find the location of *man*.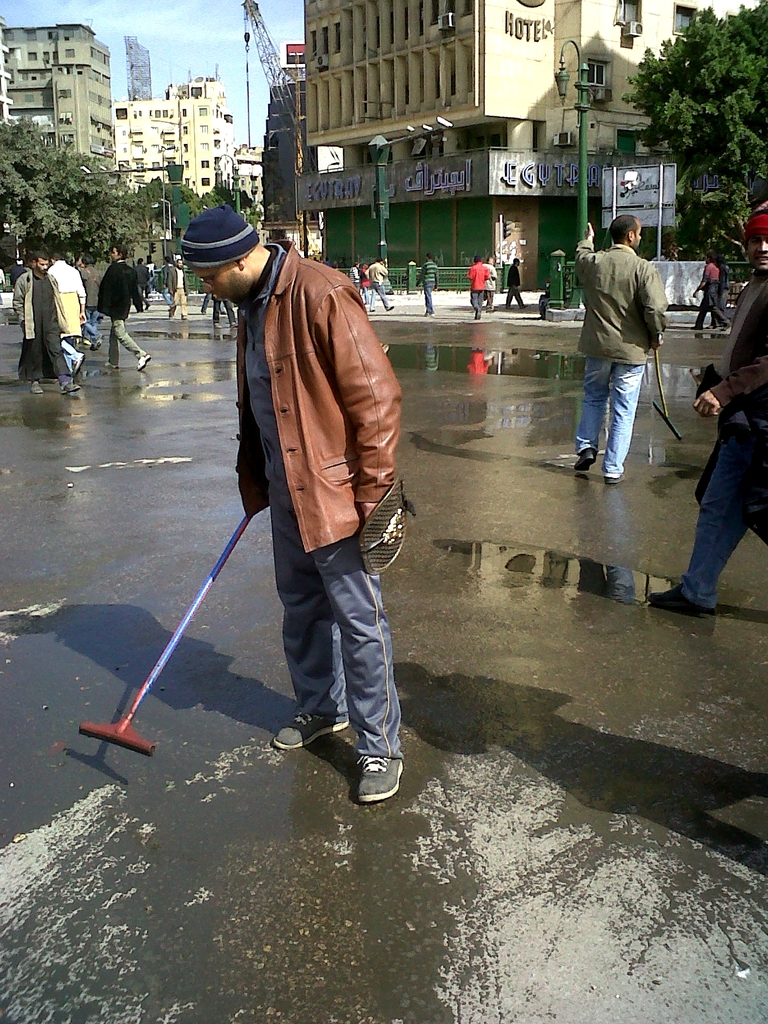
Location: 13,249,77,396.
